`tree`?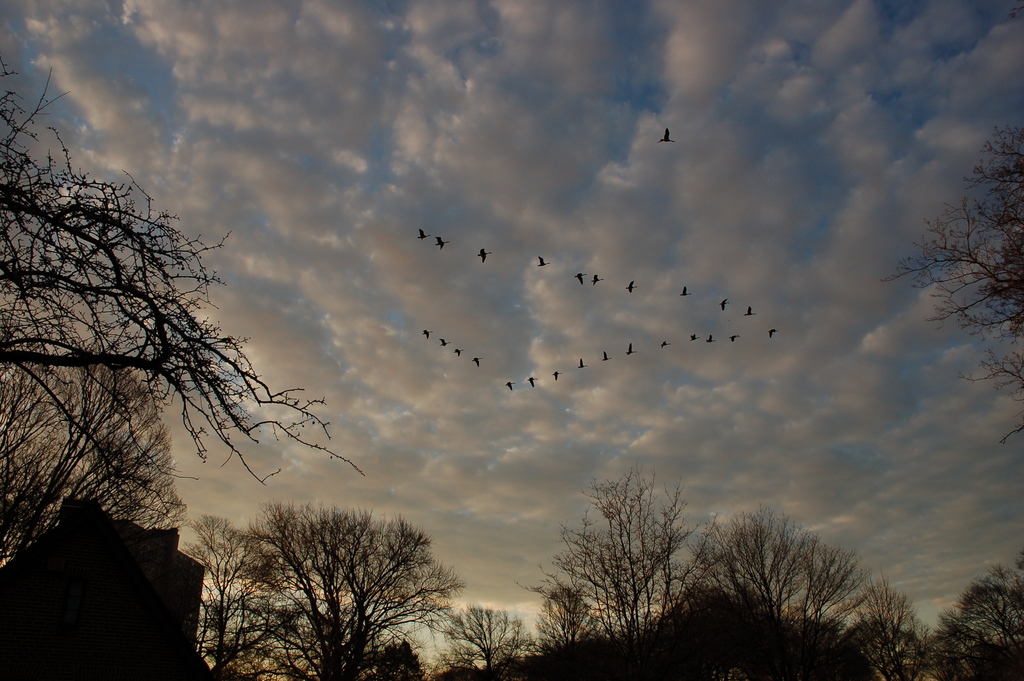
[left=214, top=495, right=468, bottom=662]
